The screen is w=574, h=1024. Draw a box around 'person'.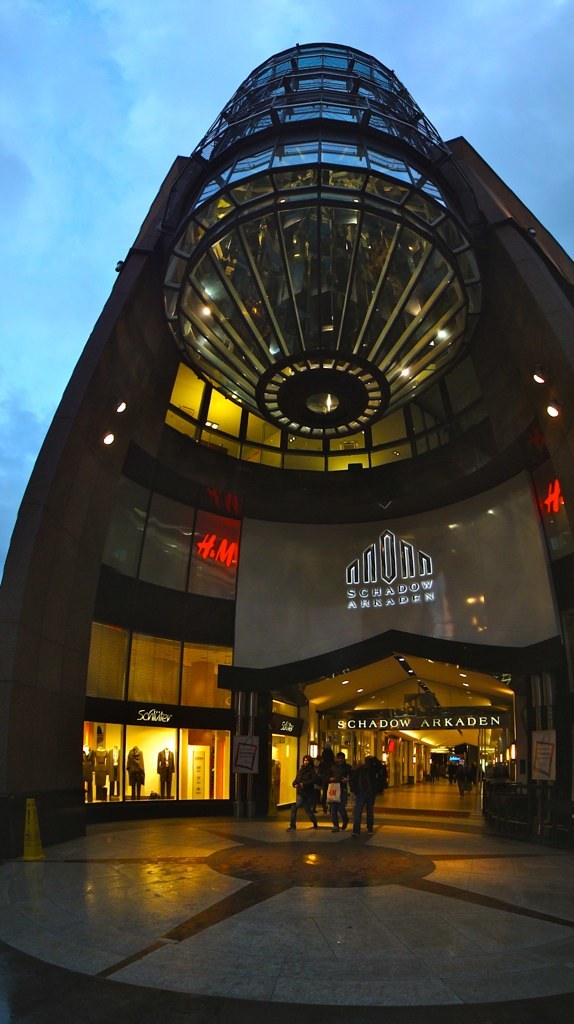
region(284, 754, 319, 830).
